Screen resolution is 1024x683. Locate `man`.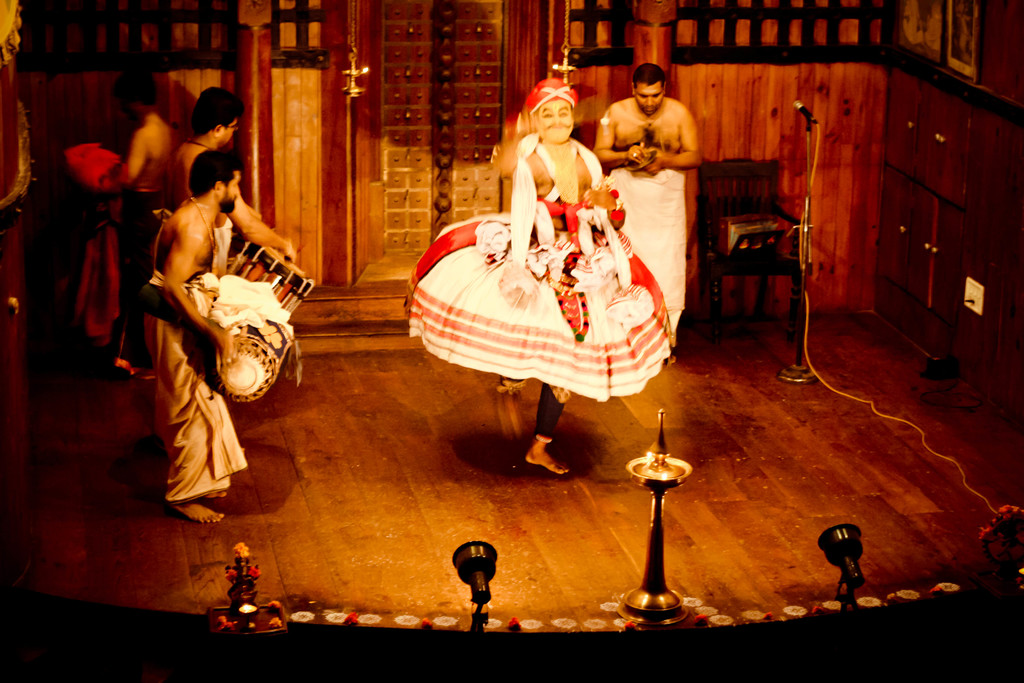
select_region(591, 63, 699, 349).
